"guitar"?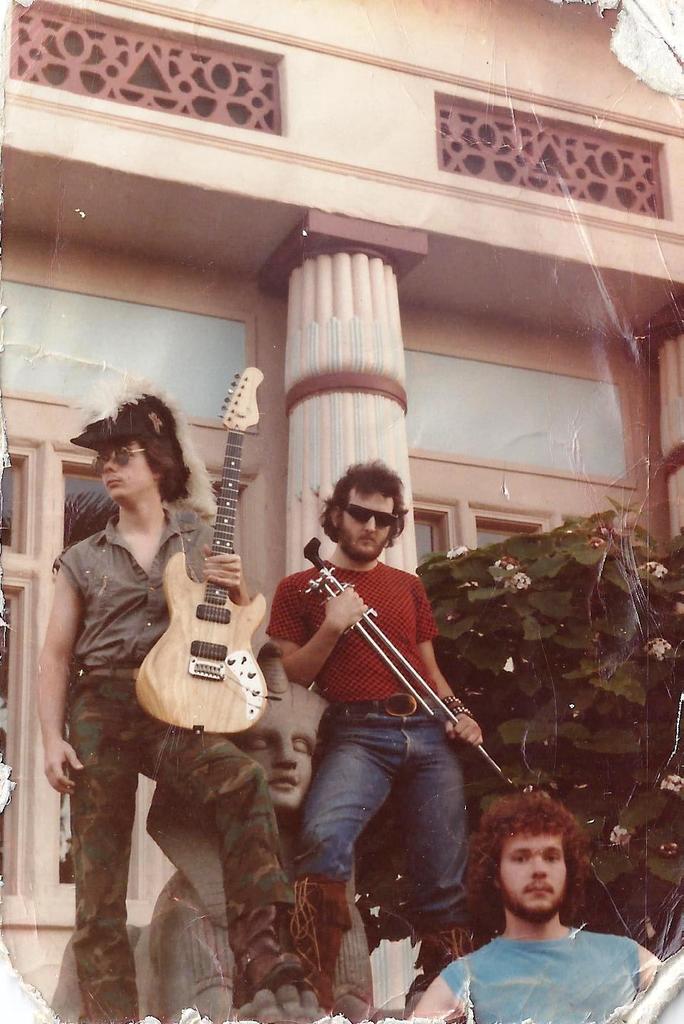
114/430/280/738
